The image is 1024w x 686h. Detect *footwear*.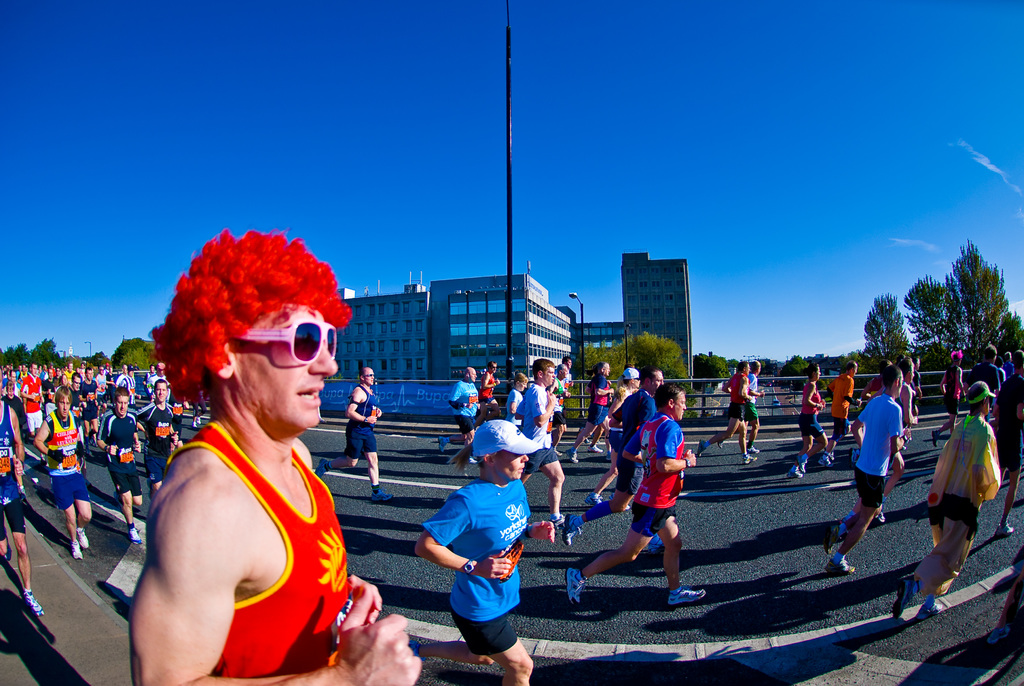
Detection: [915,603,939,619].
